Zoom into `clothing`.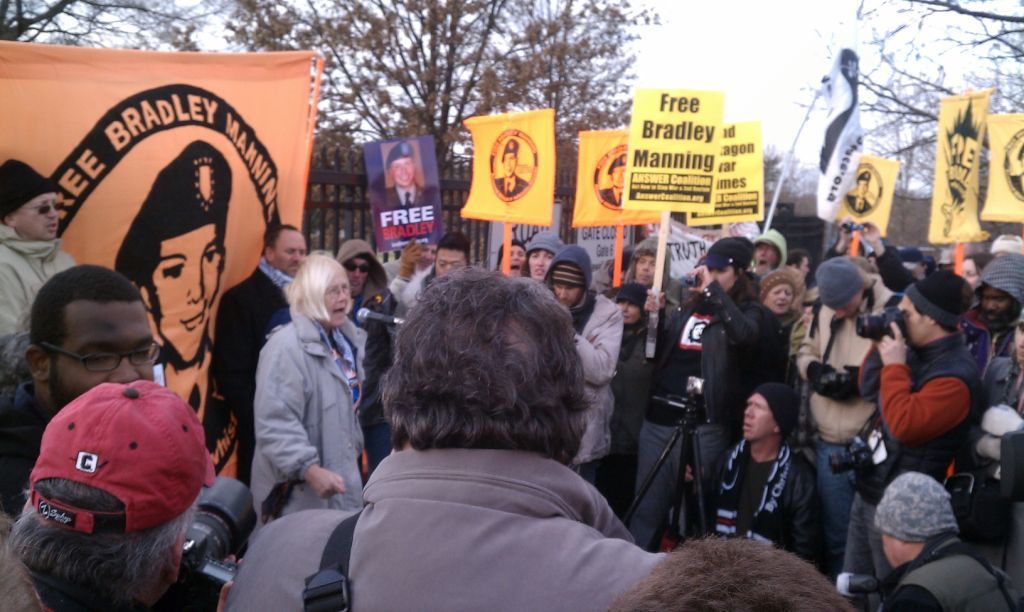
Zoom target: crop(847, 195, 875, 212).
